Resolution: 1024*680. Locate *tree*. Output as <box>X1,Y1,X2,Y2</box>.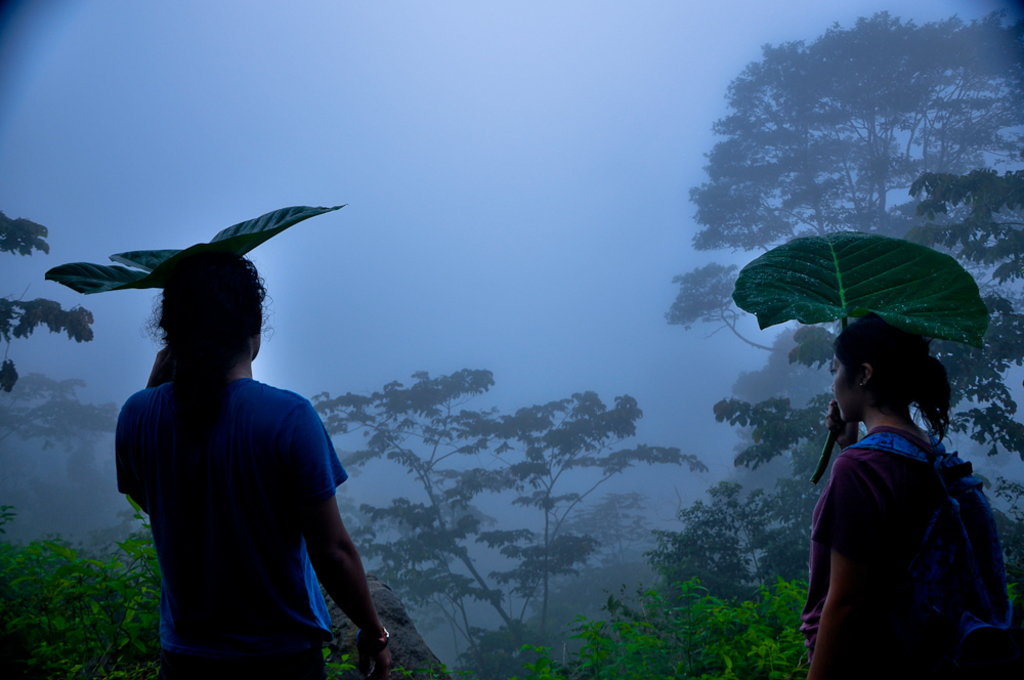
<box>289,364,713,679</box>.
